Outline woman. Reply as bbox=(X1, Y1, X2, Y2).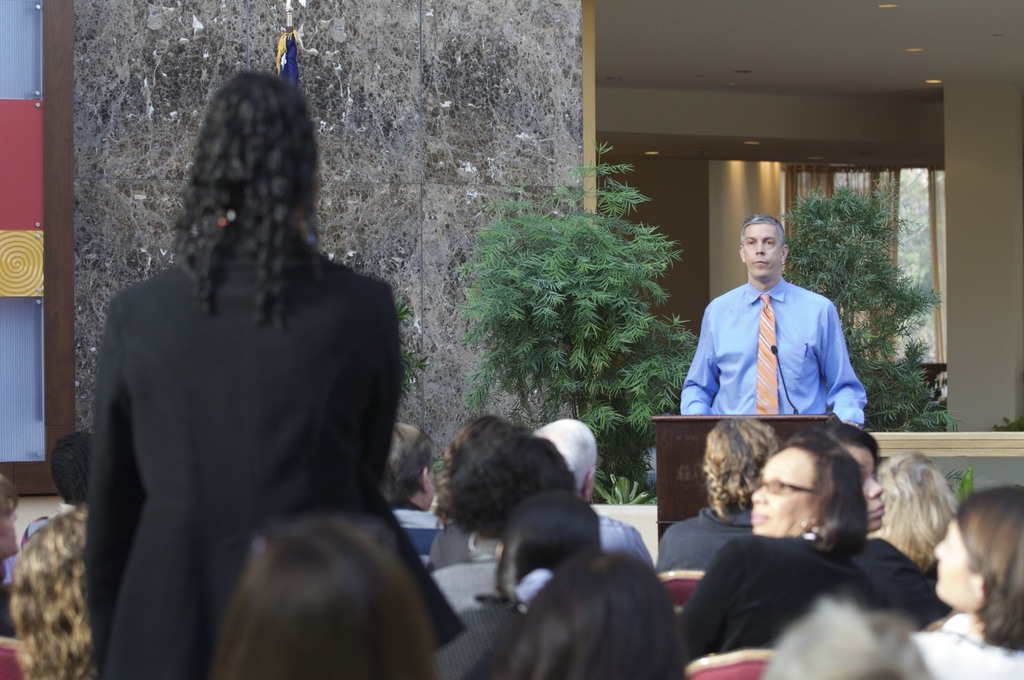
bbox=(909, 486, 1023, 679).
